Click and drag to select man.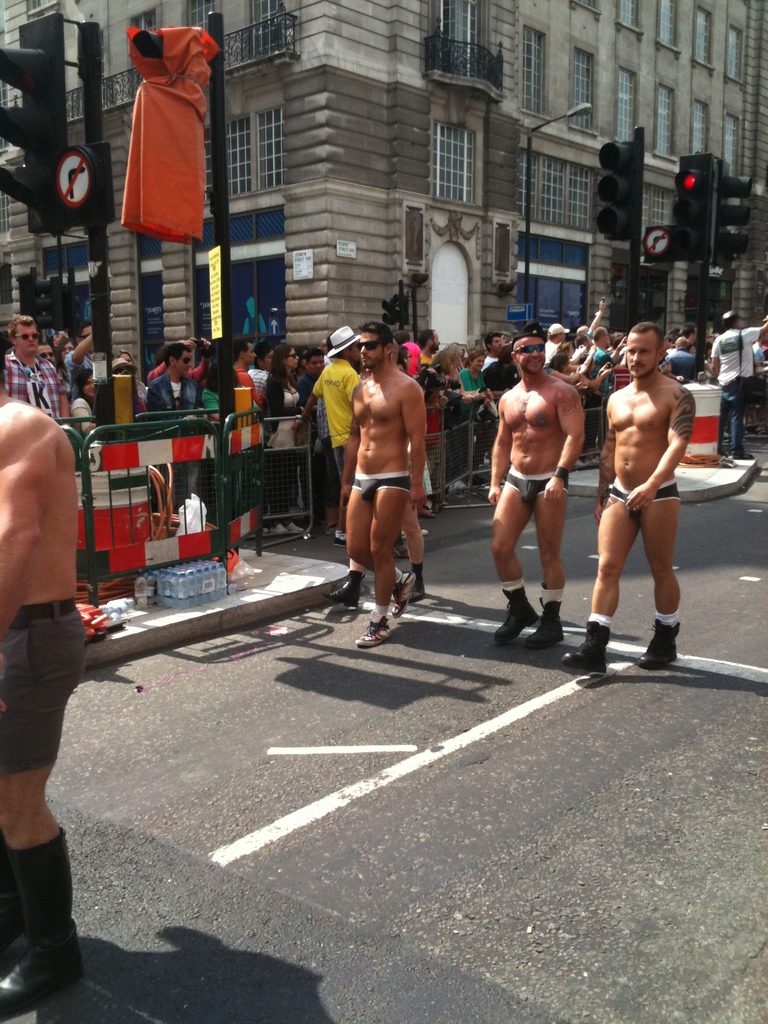
Selection: rect(678, 324, 699, 345).
